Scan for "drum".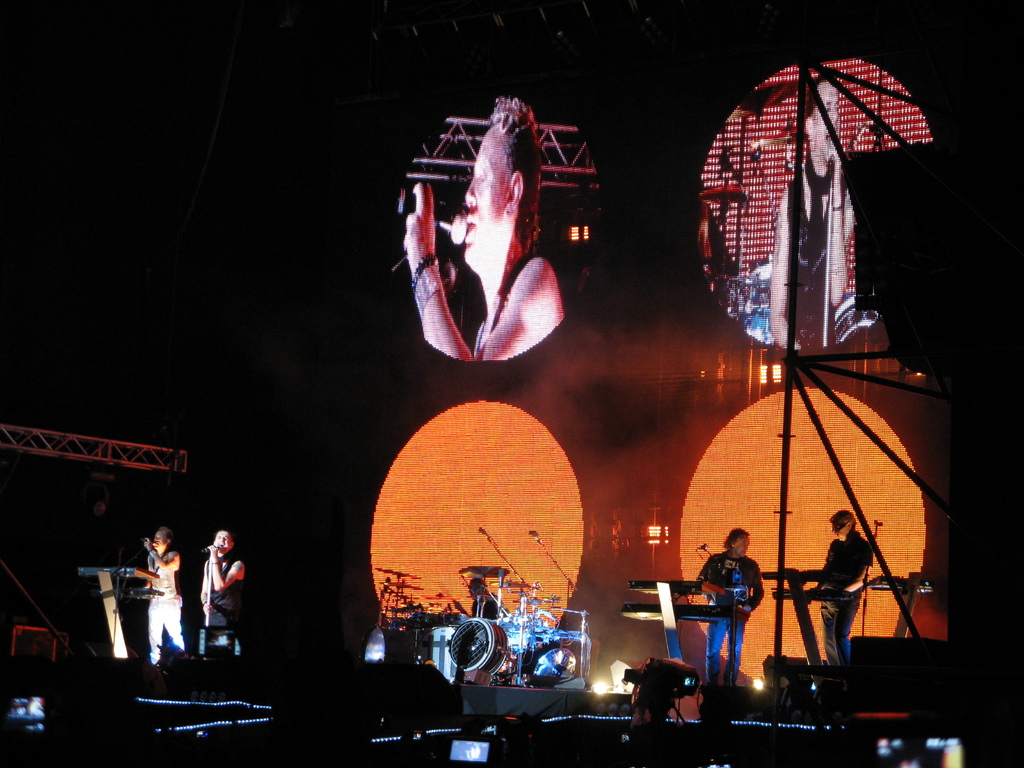
Scan result: 533, 618, 547, 627.
